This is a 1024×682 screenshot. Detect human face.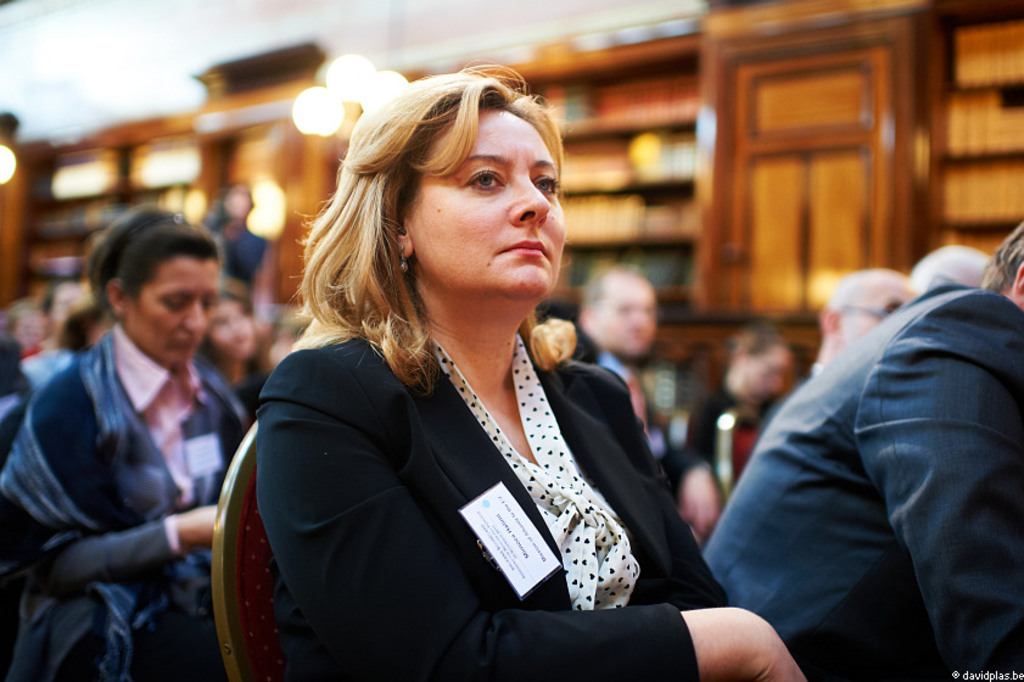
bbox(398, 107, 567, 292).
